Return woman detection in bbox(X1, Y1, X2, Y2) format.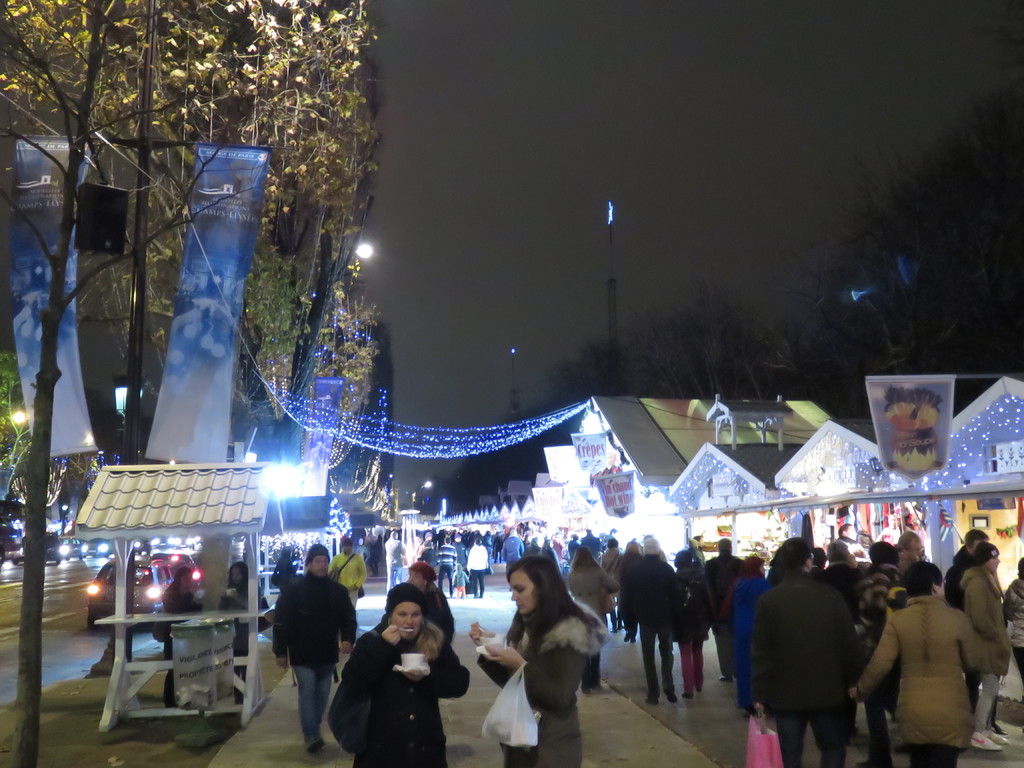
bbox(959, 540, 1012, 752).
